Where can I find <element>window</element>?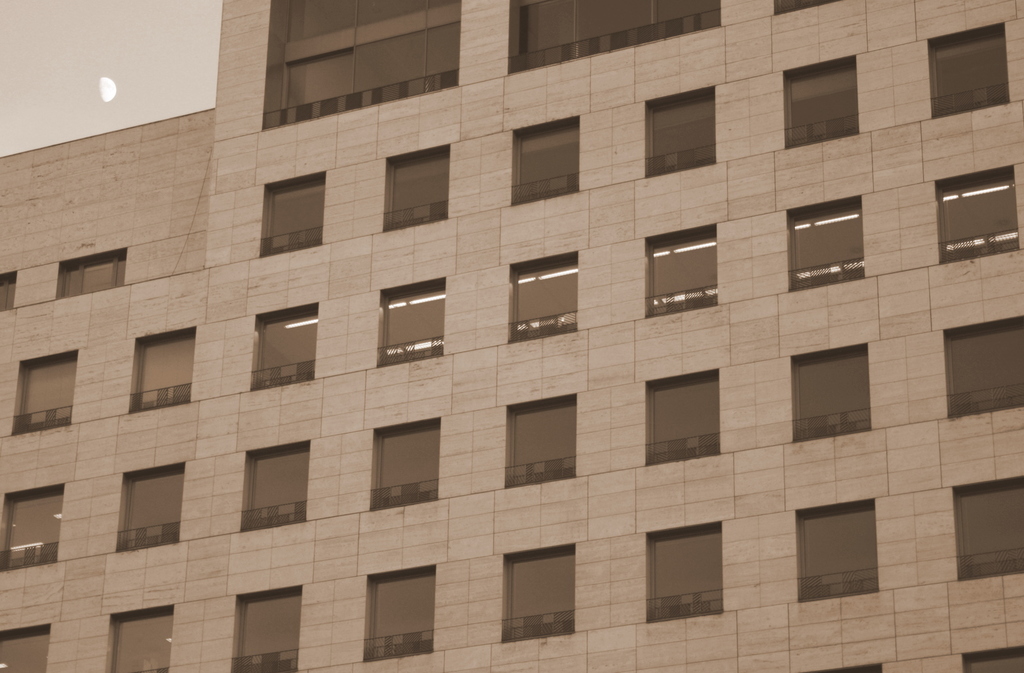
You can find it at [x1=0, y1=274, x2=15, y2=314].
